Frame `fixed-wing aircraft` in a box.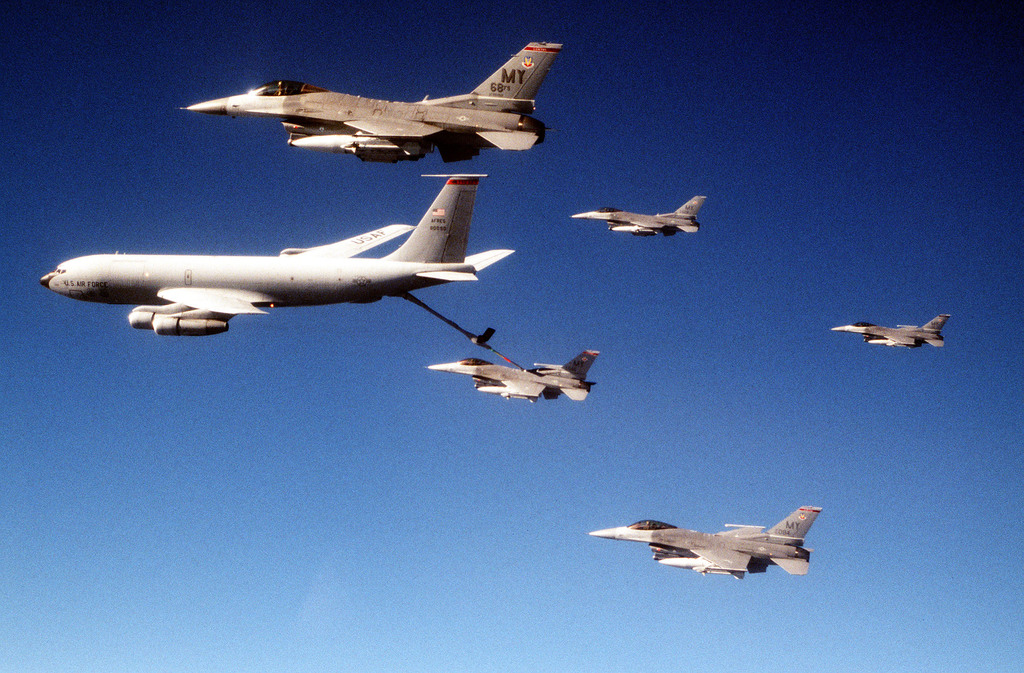
left=825, top=310, right=945, bottom=348.
